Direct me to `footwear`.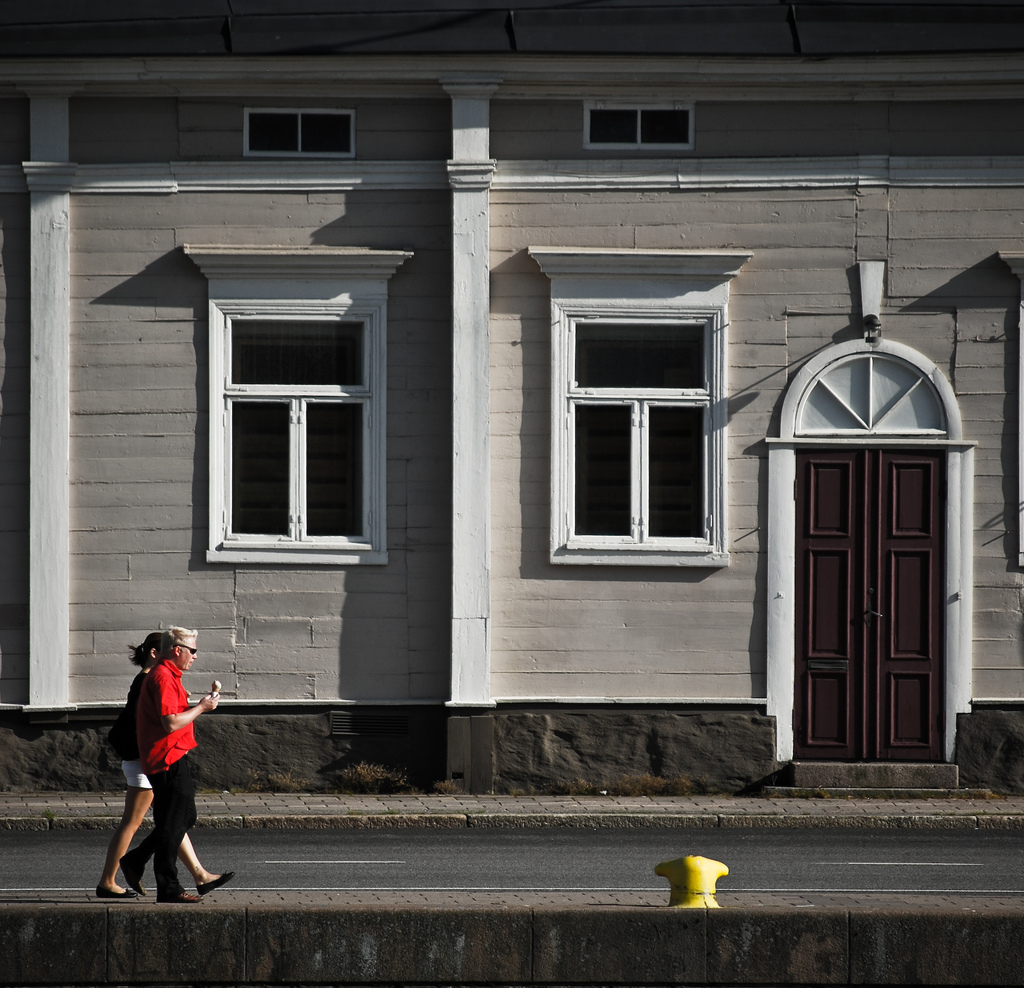
Direction: [x1=119, y1=852, x2=148, y2=899].
